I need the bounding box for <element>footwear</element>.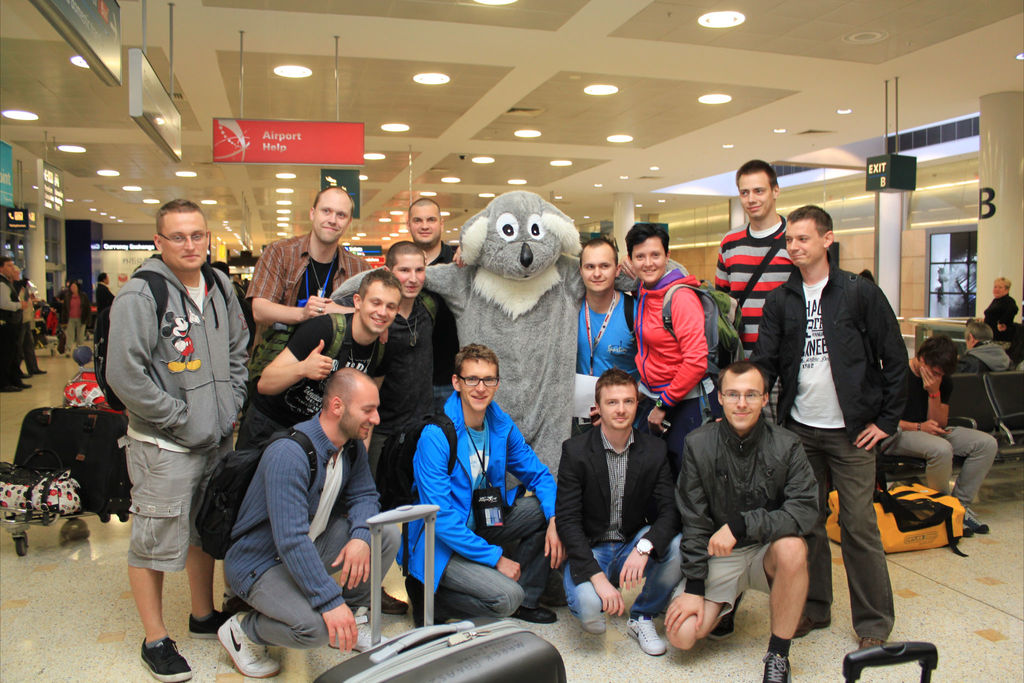
Here it is: pyautogui.locateOnScreen(328, 607, 388, 650).
